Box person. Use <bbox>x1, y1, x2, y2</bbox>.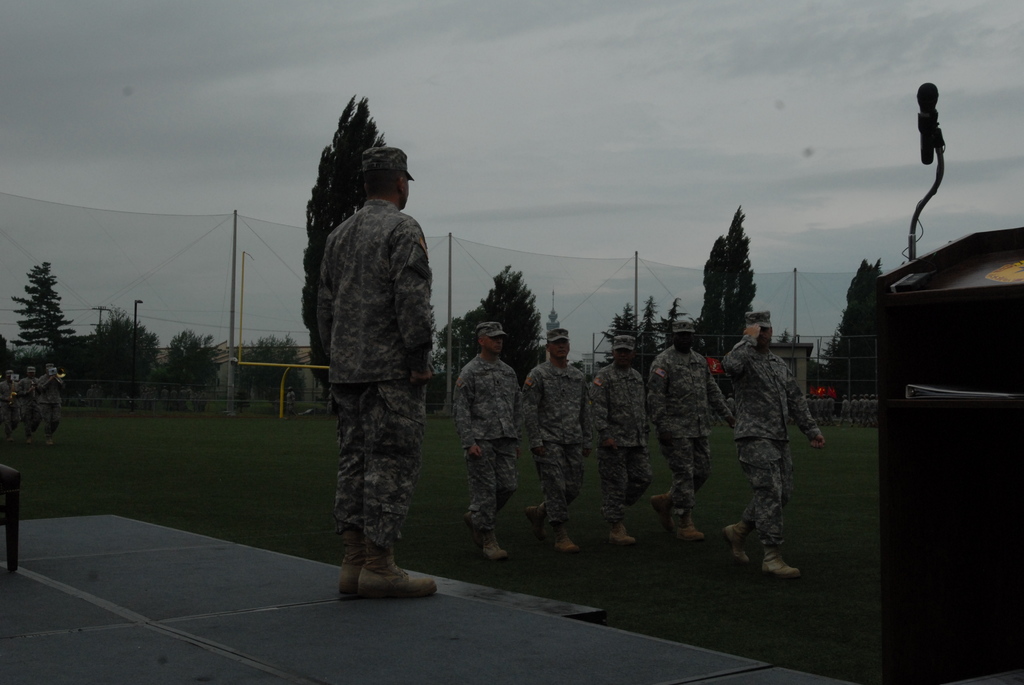
<bbox>722, 306, 818, 585</bbox>.
